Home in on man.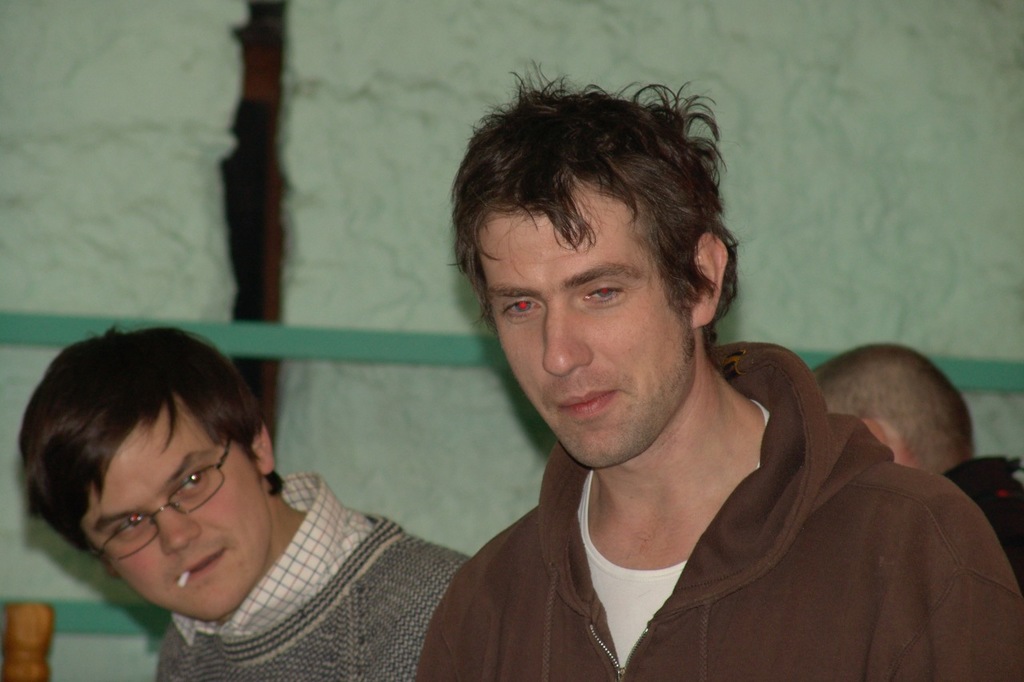
Homed in at (363,52,980,681).
